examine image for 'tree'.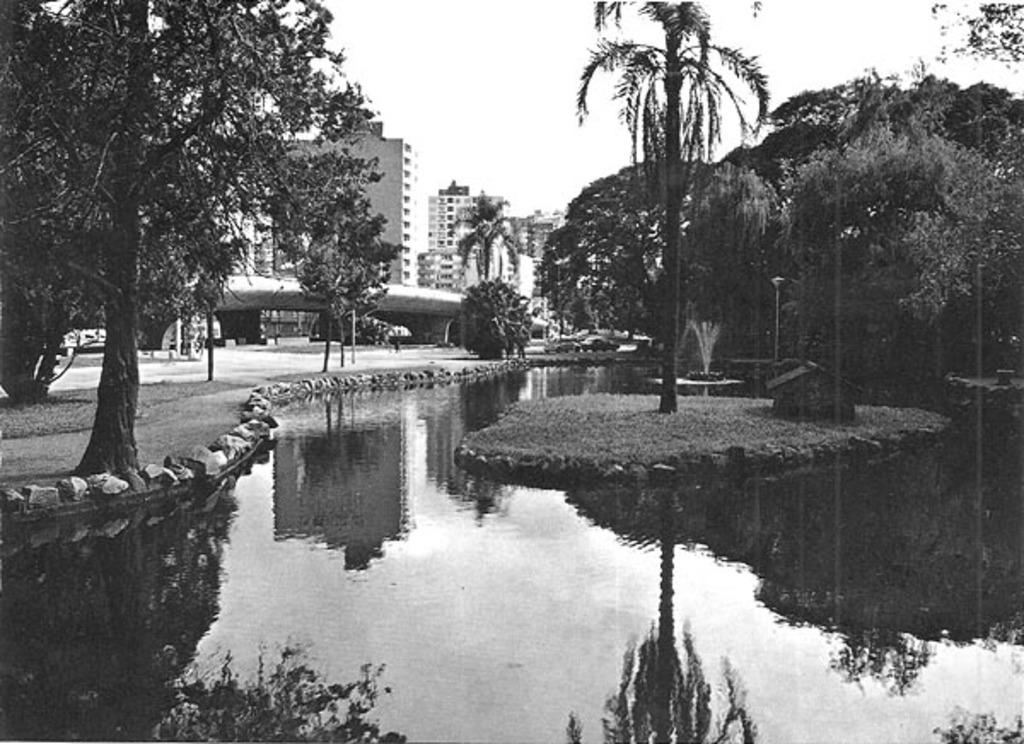
Examination result: [526,154,744,379].
